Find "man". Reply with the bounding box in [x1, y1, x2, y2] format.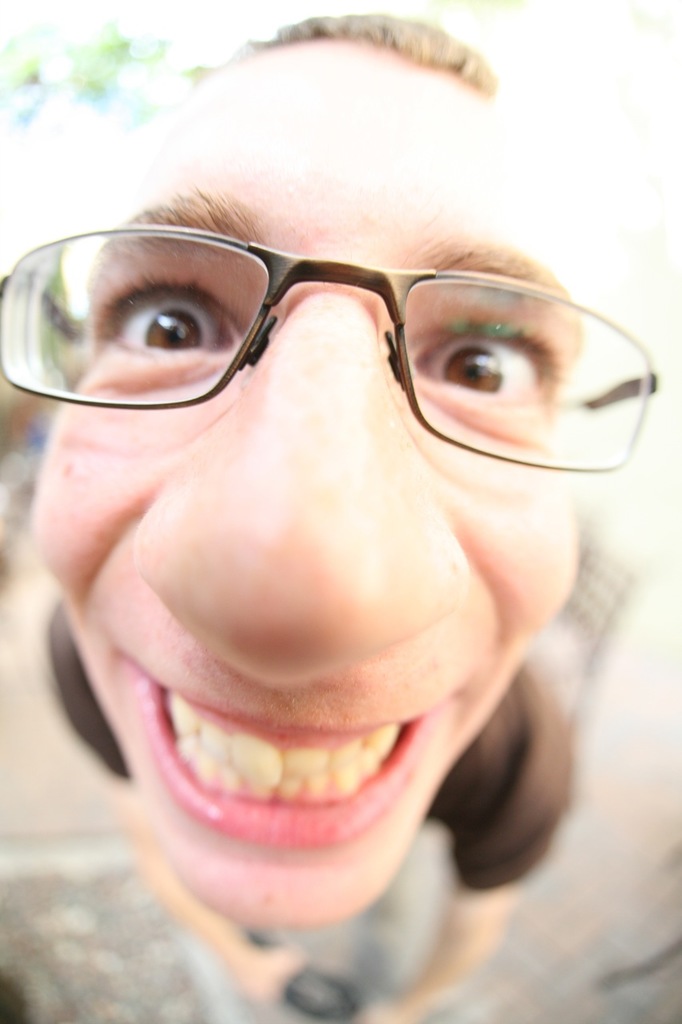
[0, 104, 681, 1022].
